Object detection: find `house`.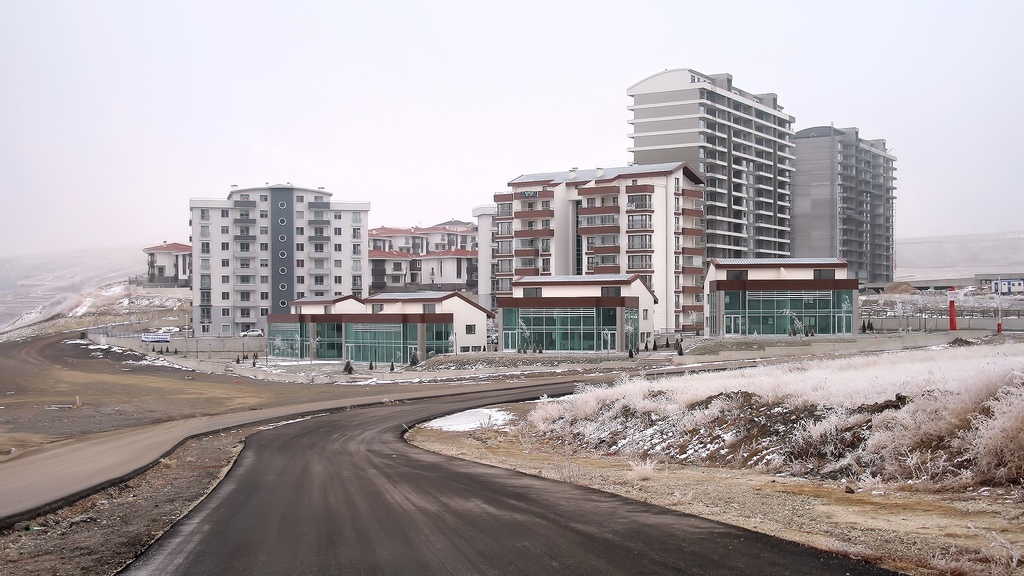
bbox=(586, 175, 632, 282).
